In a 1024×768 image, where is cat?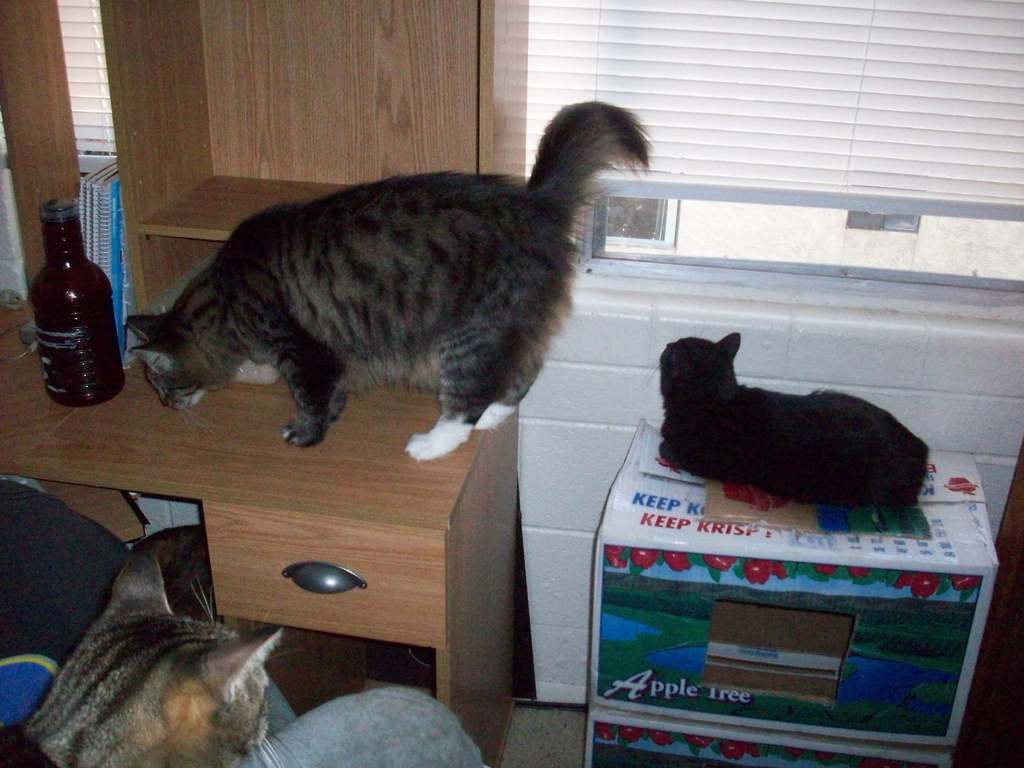
region(628, 329, 926, 529).
